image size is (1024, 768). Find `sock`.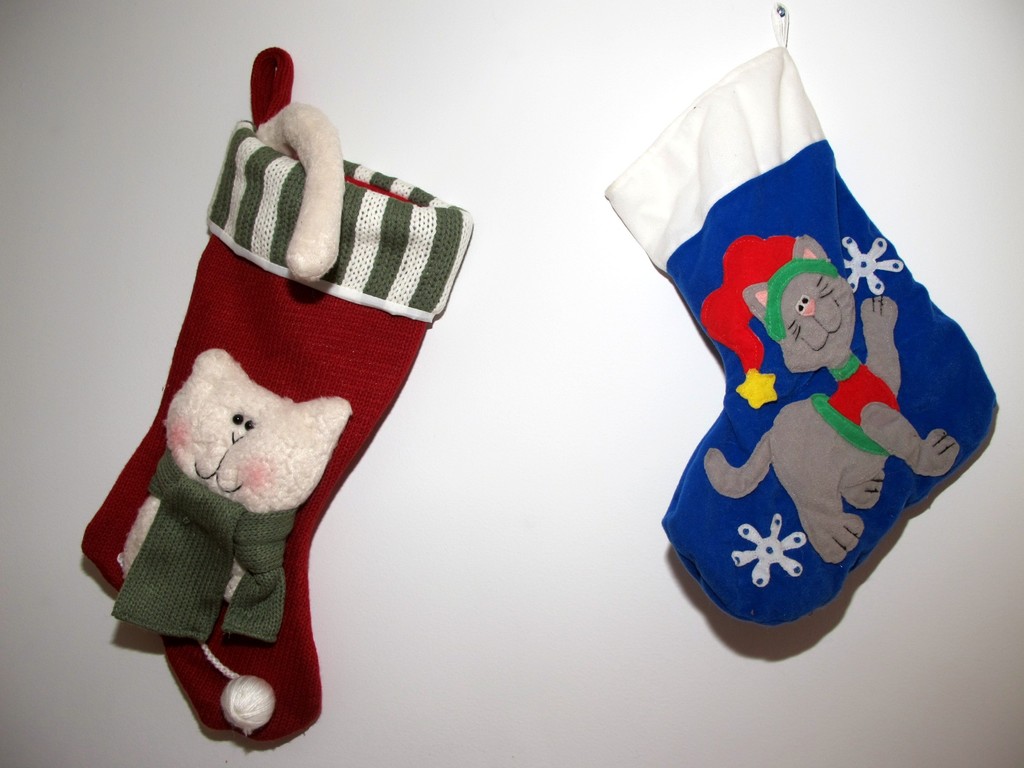
detection(604, 3, 997, 628).
